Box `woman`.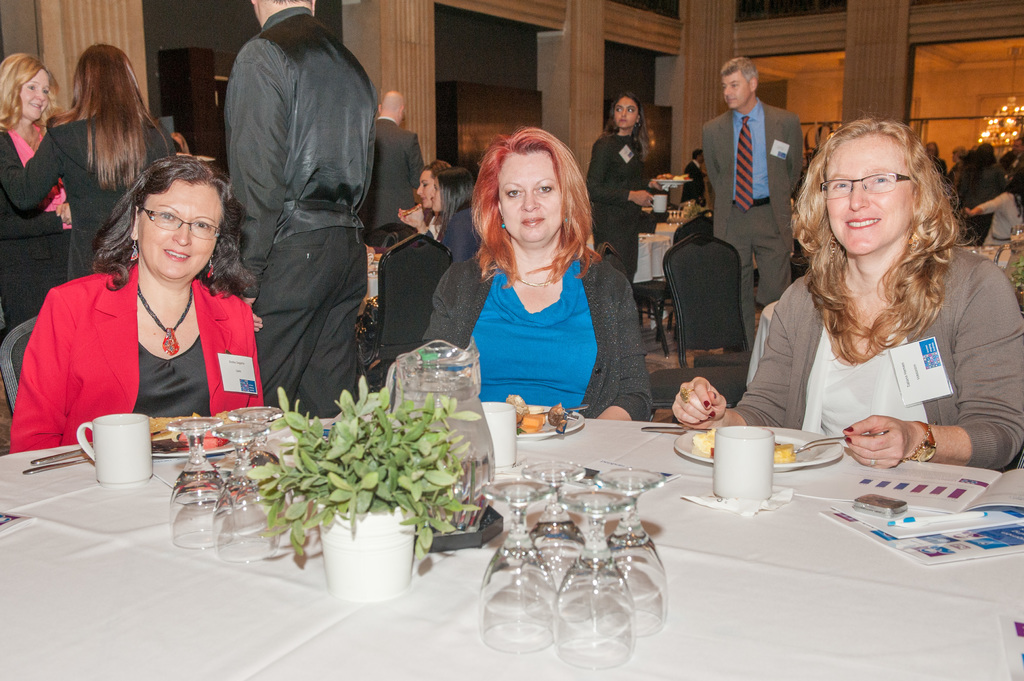
l=582, t=90, r=669, b=289.
